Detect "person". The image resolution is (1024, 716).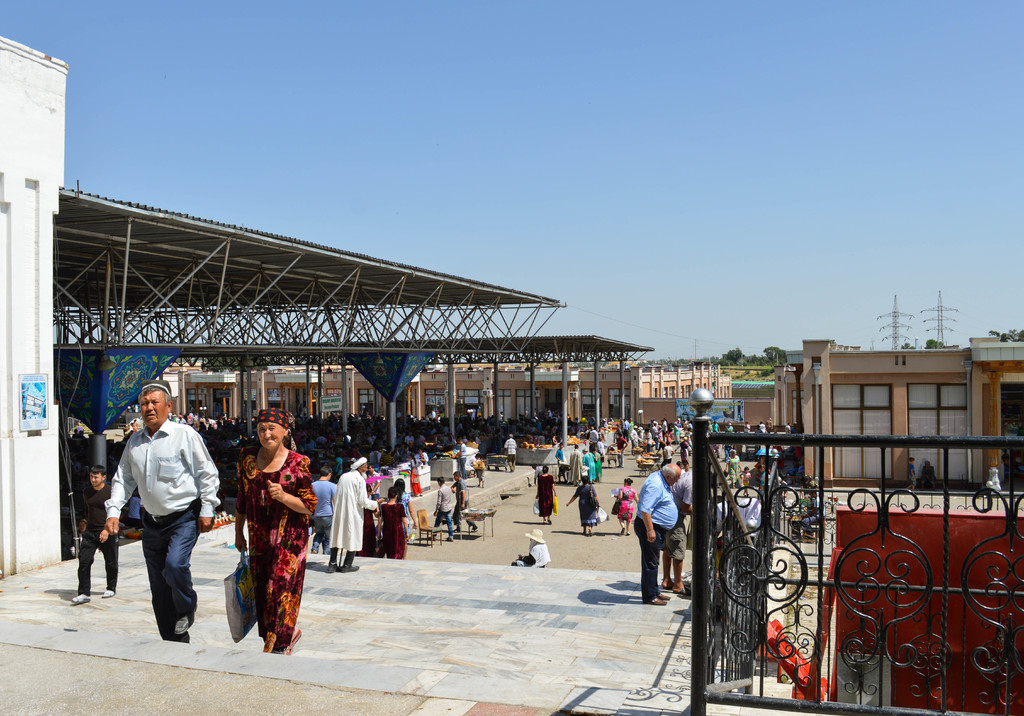
box(527, 466, 558, 520).
